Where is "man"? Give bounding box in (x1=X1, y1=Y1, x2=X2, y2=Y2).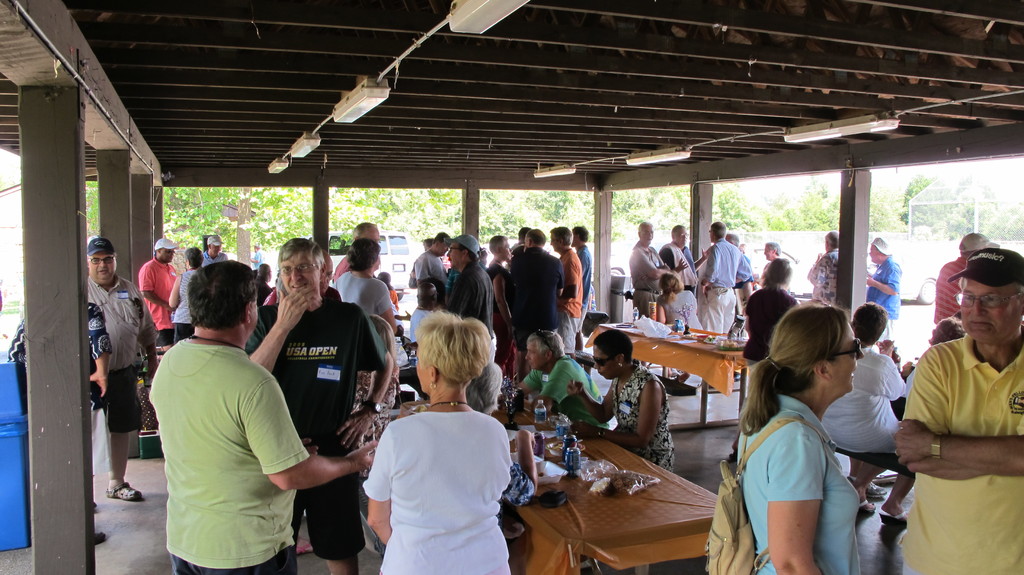
(x1=499, y1=331, x2=613, y2=432).
